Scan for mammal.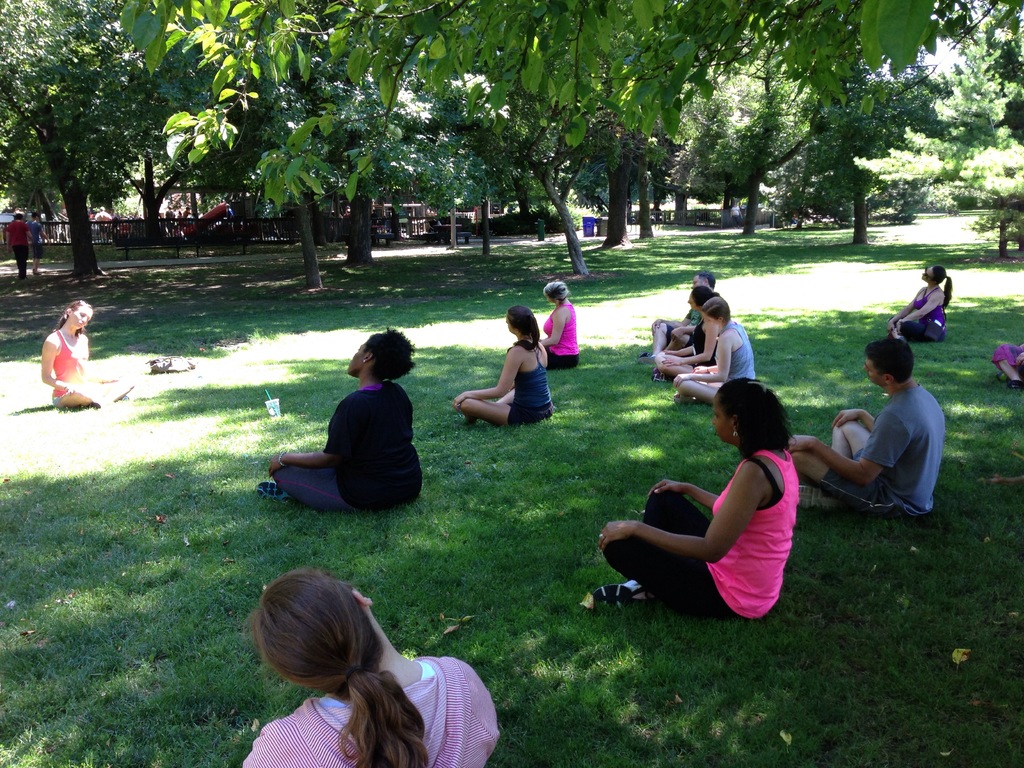
Scan result: {"x1": 6, "y1": 209, "x2": 28, "y2": 274}.
